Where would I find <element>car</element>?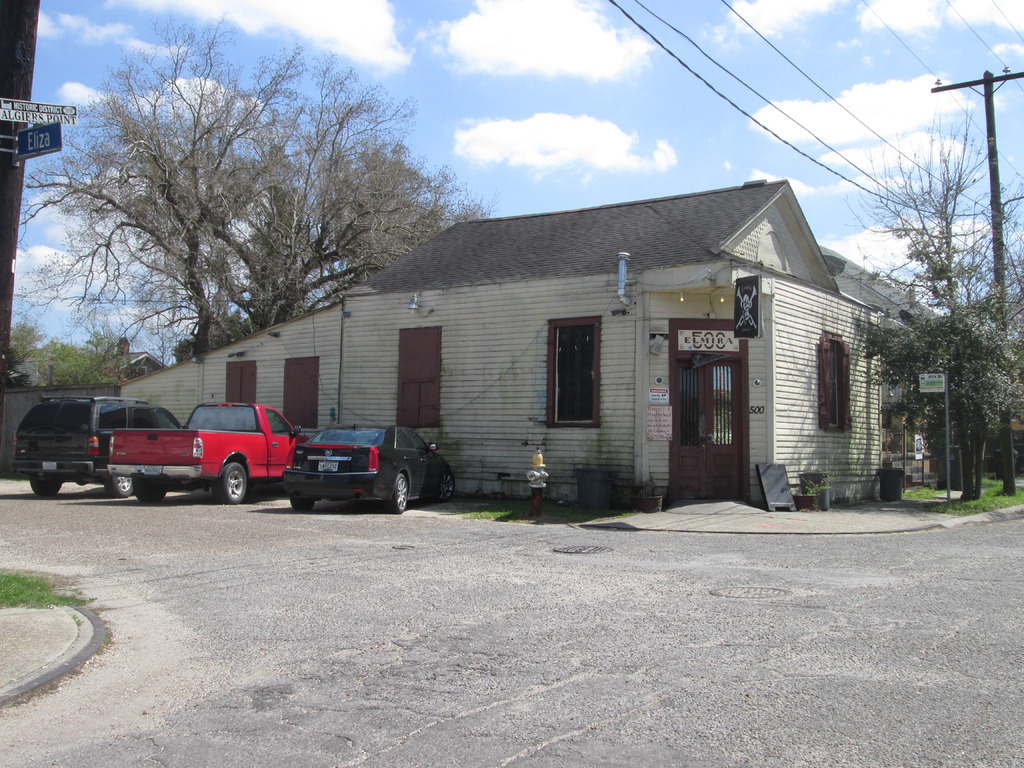
At bbox=(265, 420, 433, 513).
